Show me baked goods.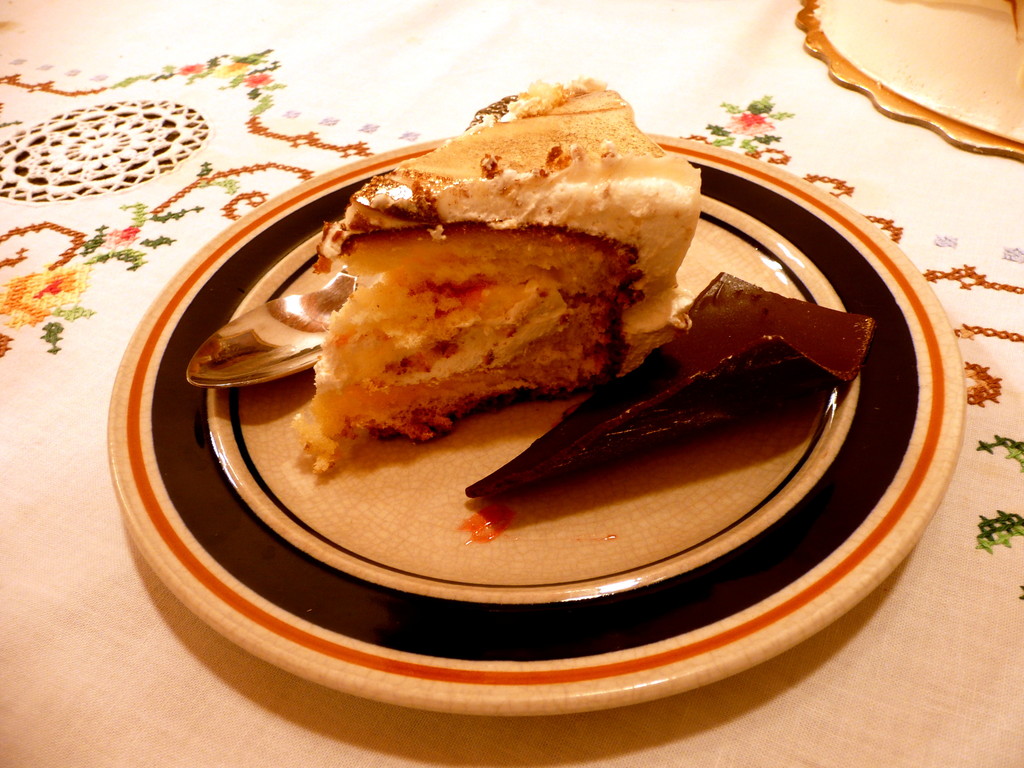
baked goods is here: detection(288, 70, 700, 442).
